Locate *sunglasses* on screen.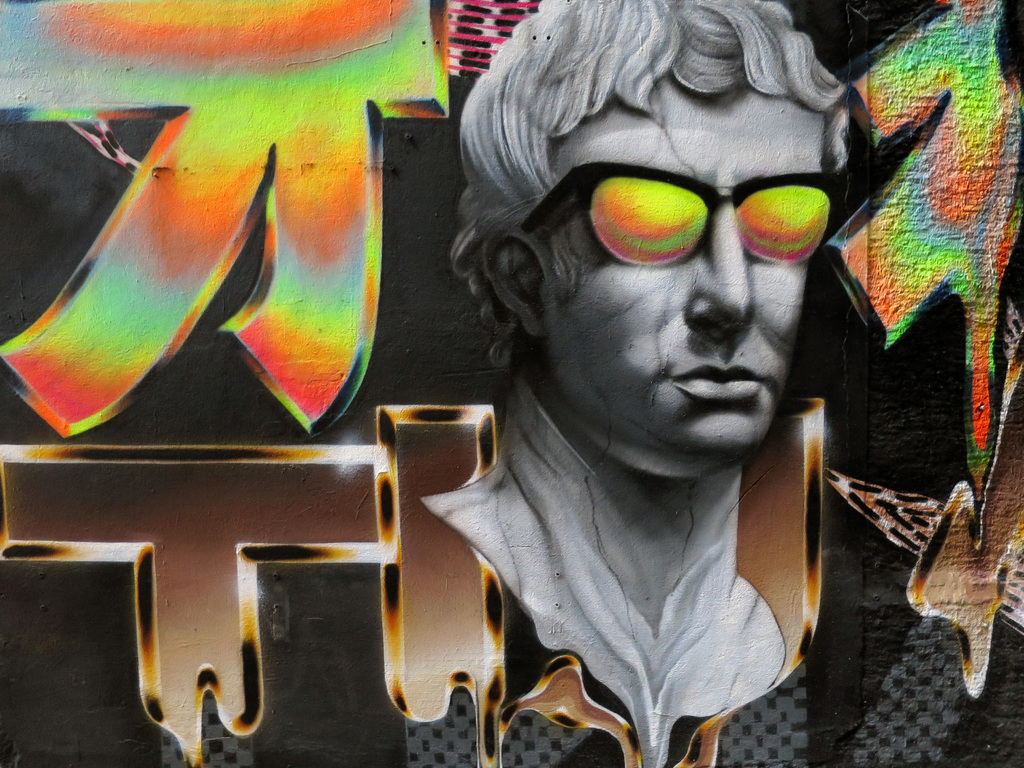
On screen at 520/160/844/263.
